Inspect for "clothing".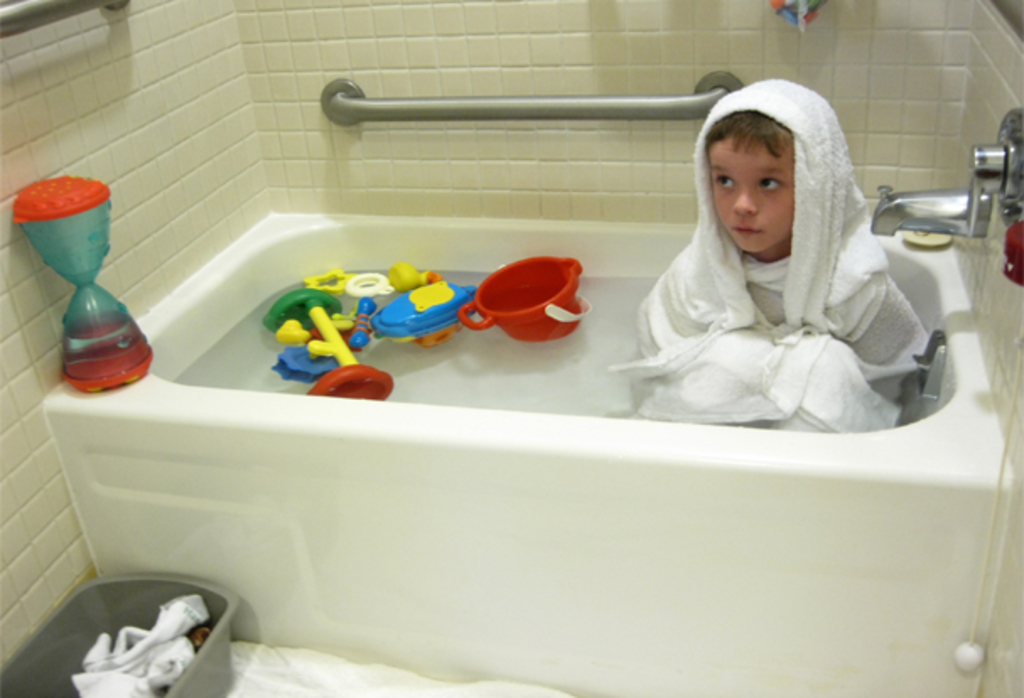
Inspection: Rect(614, 126, 941, 442).
